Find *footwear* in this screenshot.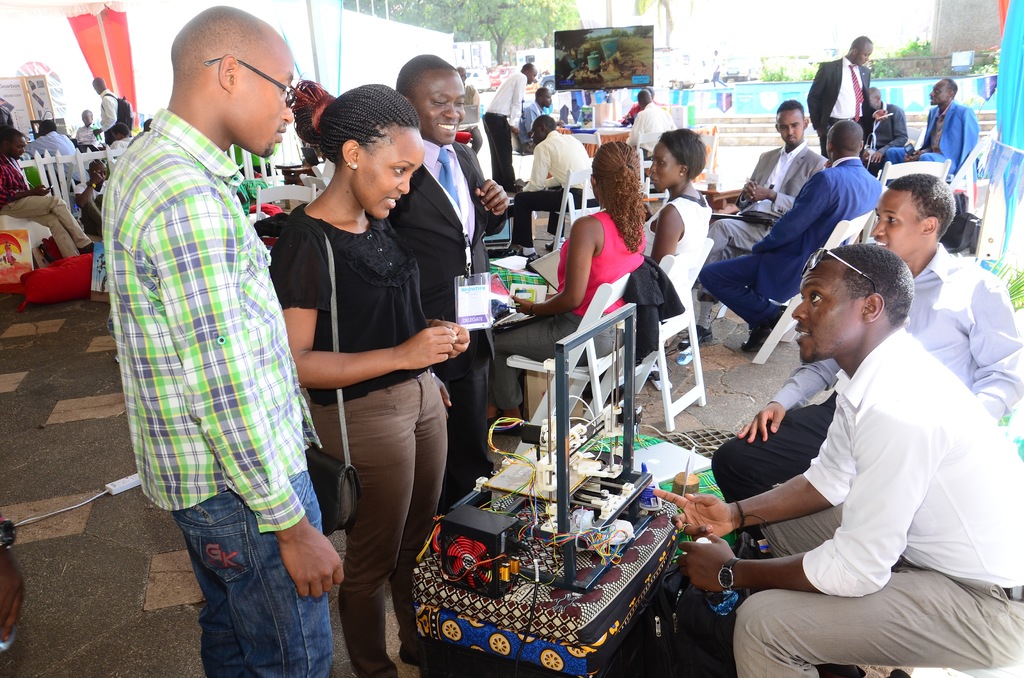
The bounding box for *footwear* is box(544, 239, 554, 255).
